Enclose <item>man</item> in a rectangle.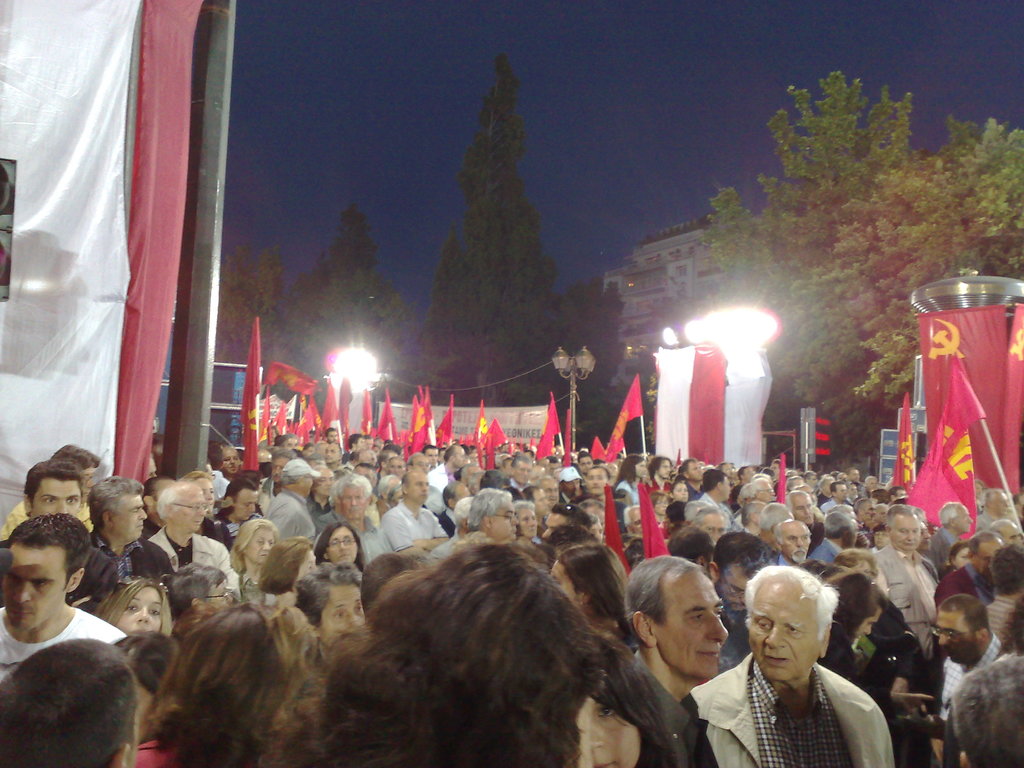
Rect(260, 458, 319, 545).
